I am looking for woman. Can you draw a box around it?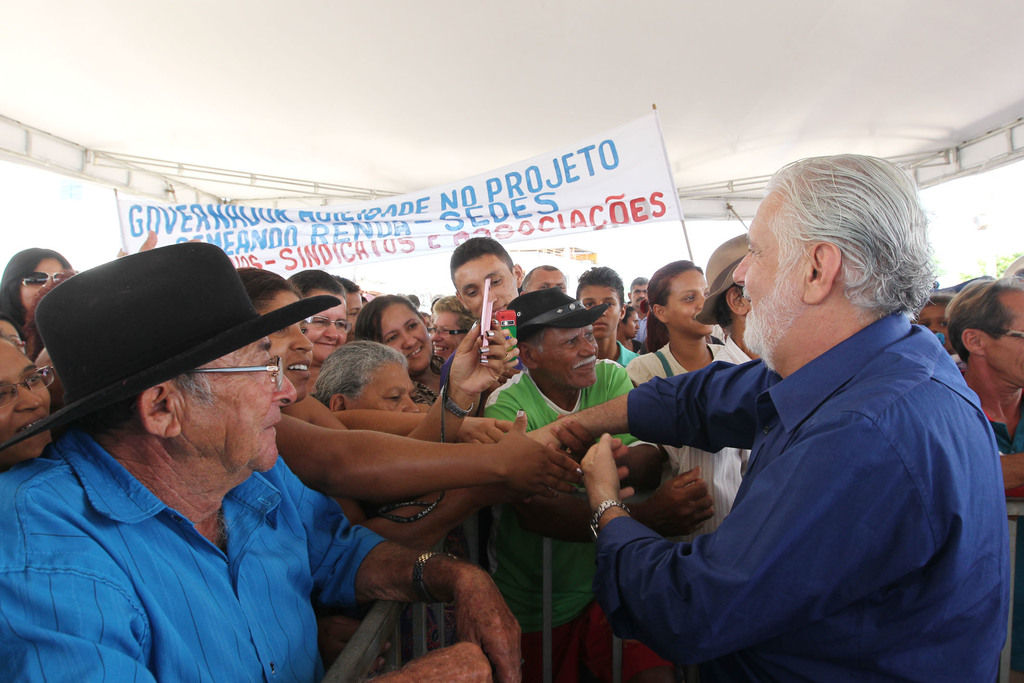
Sure, the bounding box is region(234, 267, 587, 521).
